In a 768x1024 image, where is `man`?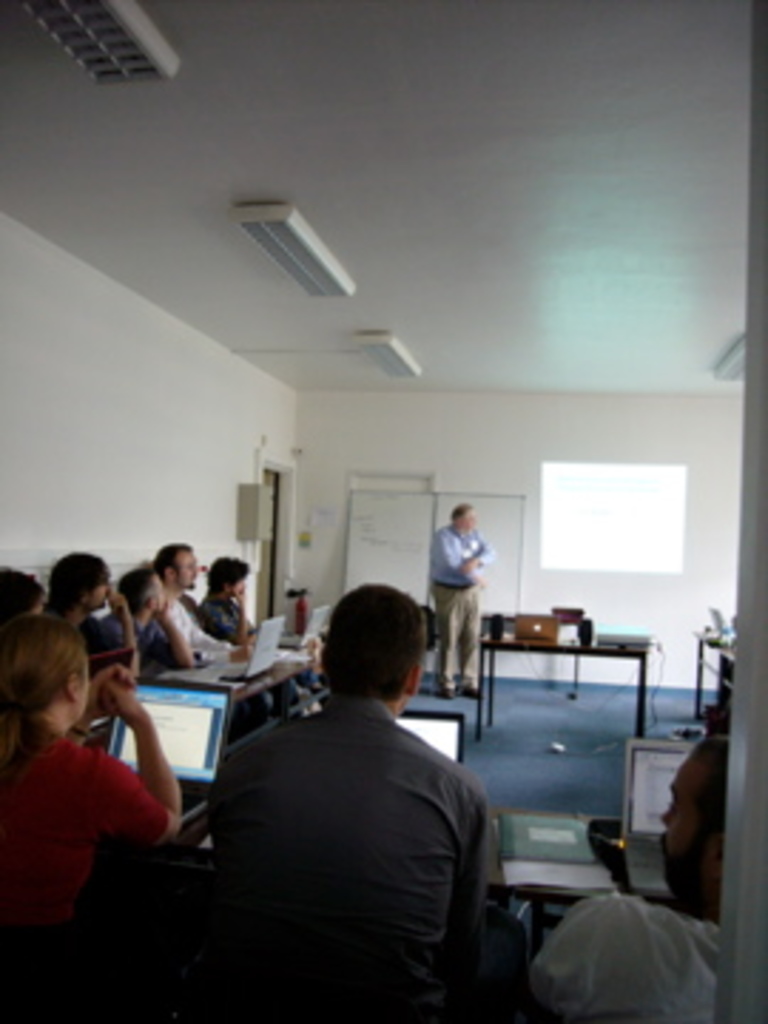
154,543,253,668.
